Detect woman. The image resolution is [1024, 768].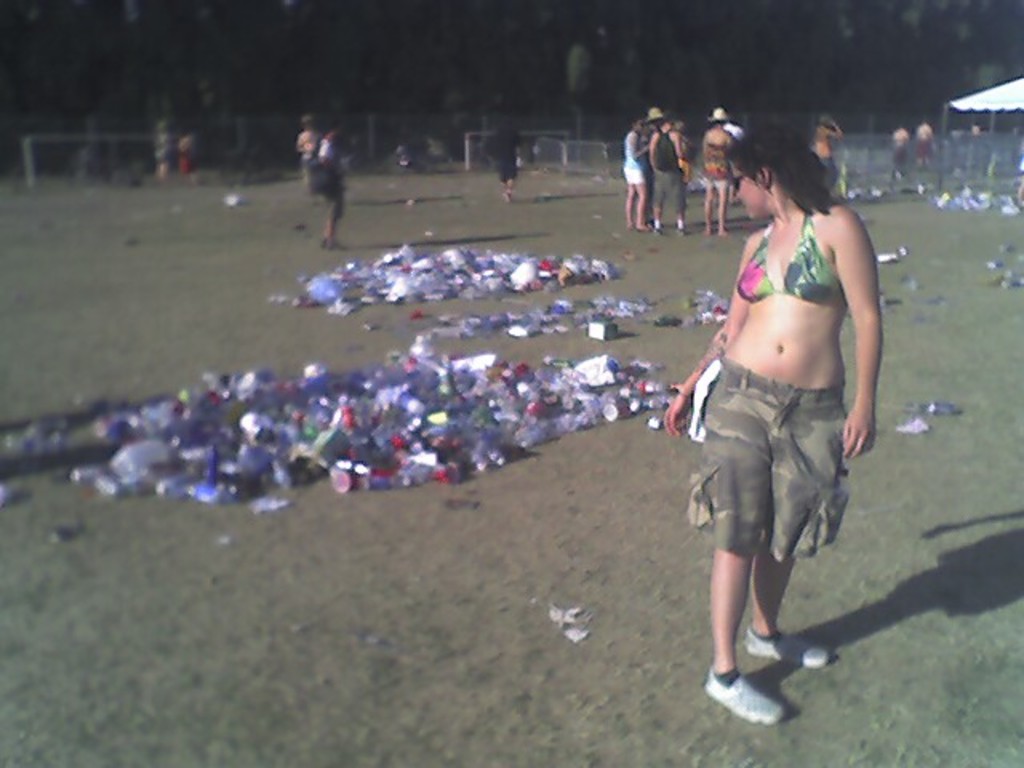
<box>654,133,877,725</box>.
